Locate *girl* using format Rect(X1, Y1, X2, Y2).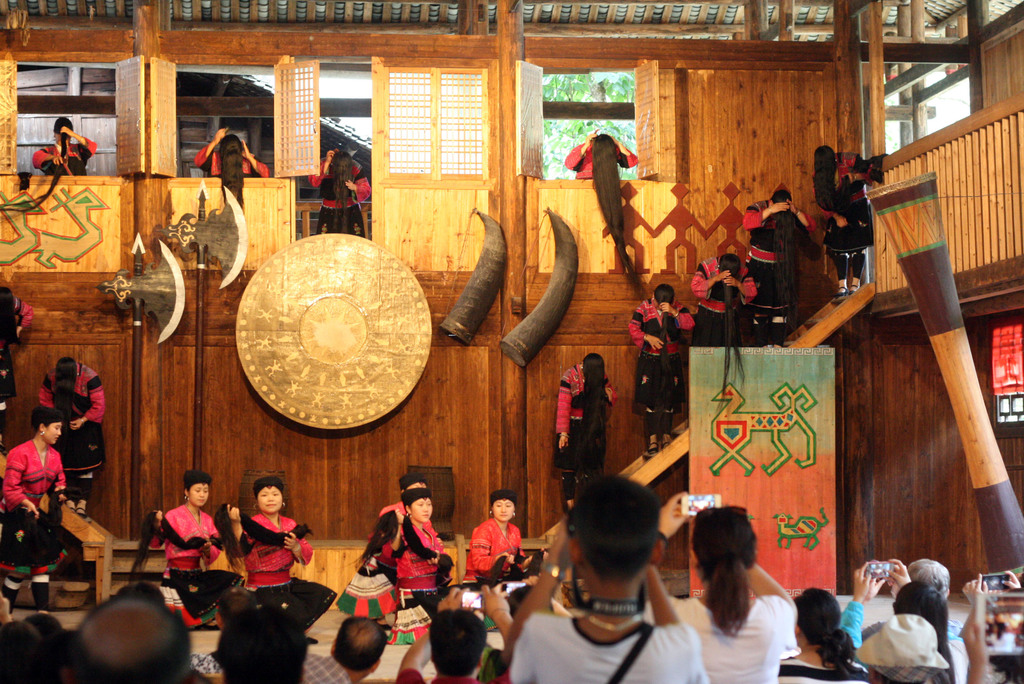
Rect(465, 489, 532, 585).
